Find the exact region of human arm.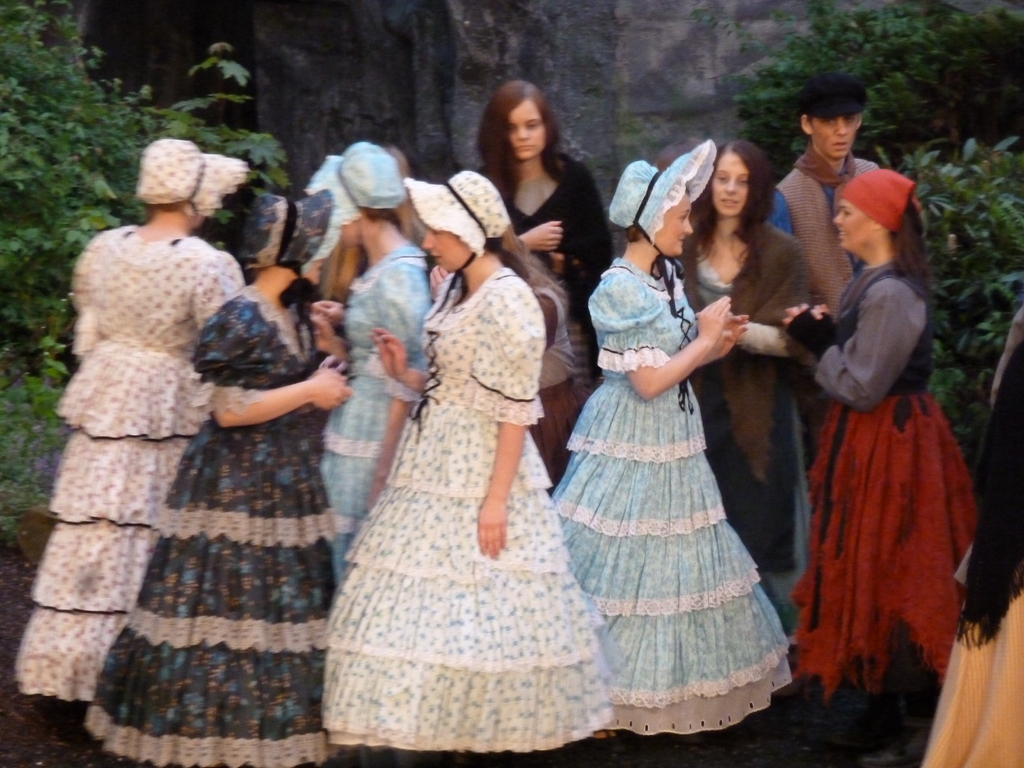
Exact region: crop(766, 193, 801, 236).
